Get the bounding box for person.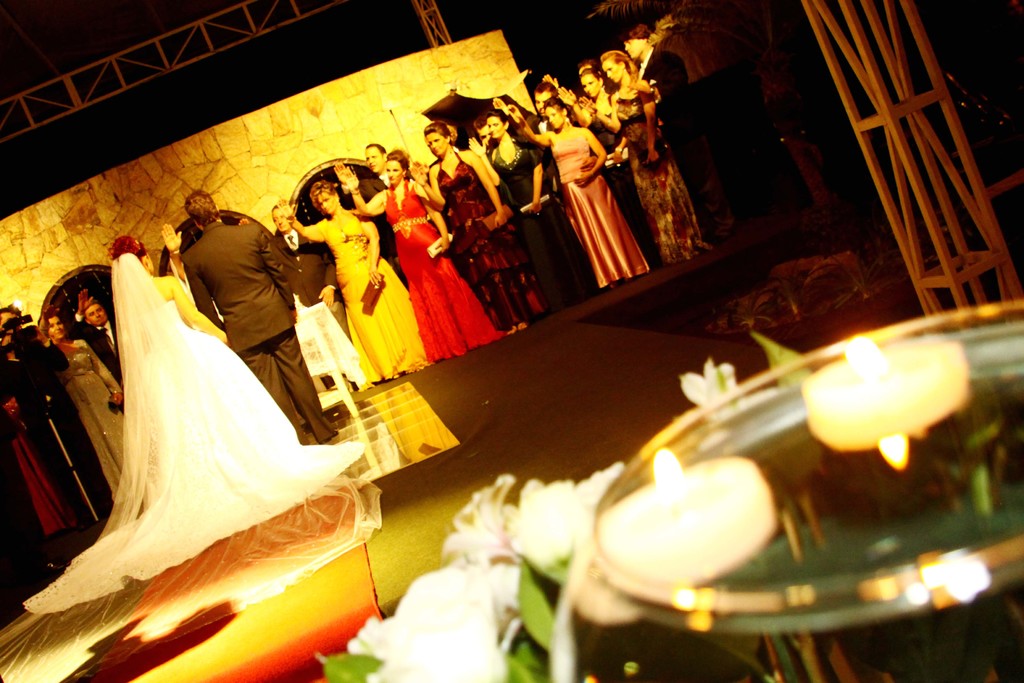
624,21,736,256.
